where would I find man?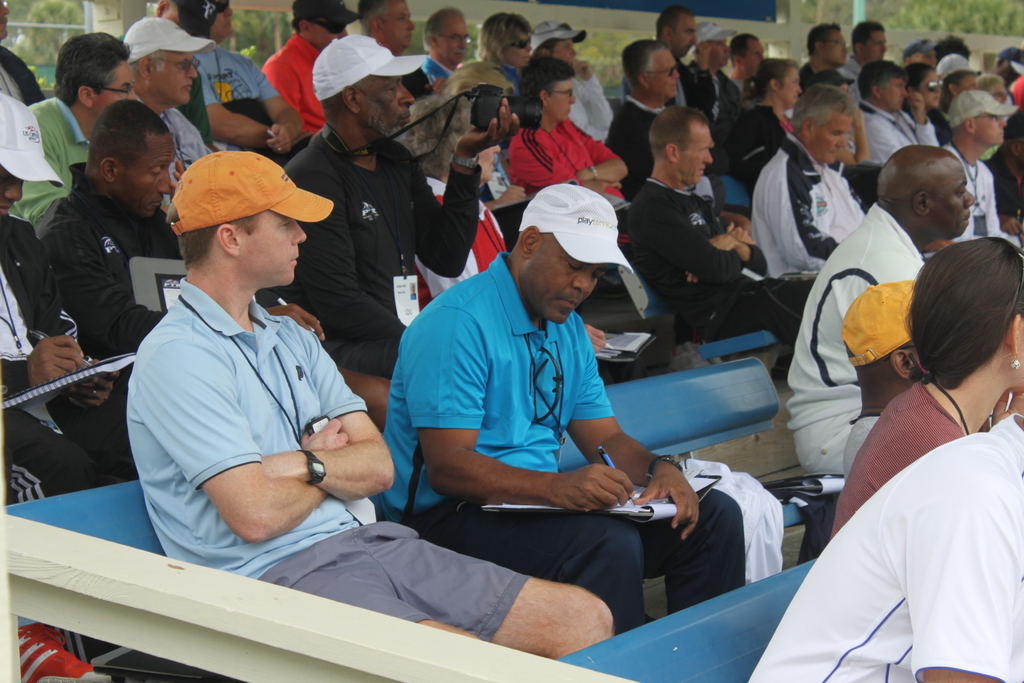
At 122, 149, 620, 658.
